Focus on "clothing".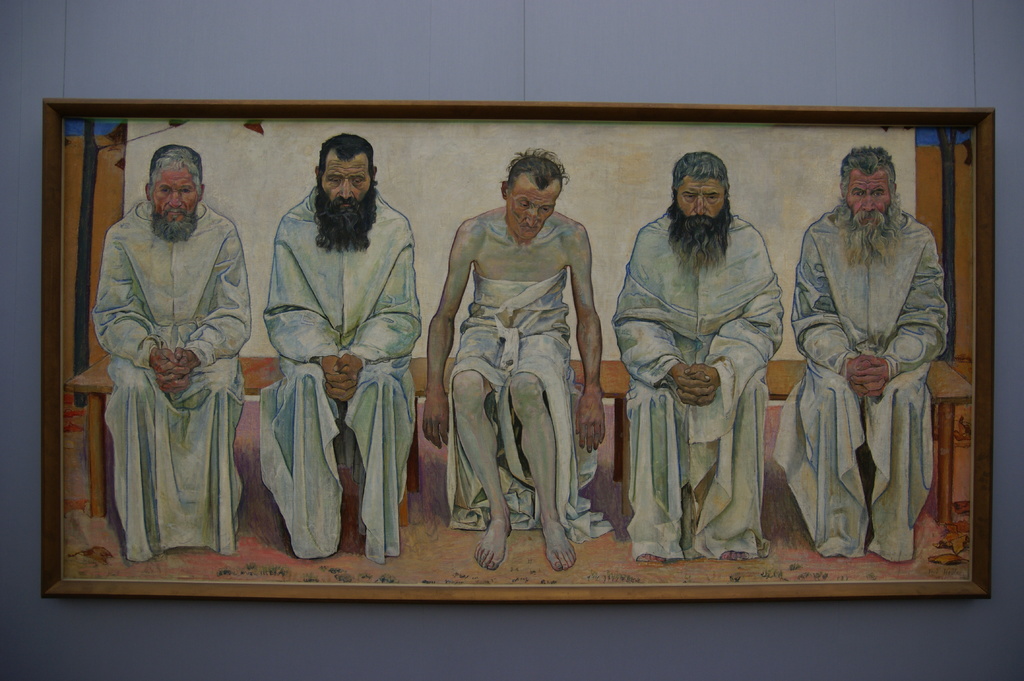
Focused at pyautogui.locateOnScreen(609, 212, 789, 563).
